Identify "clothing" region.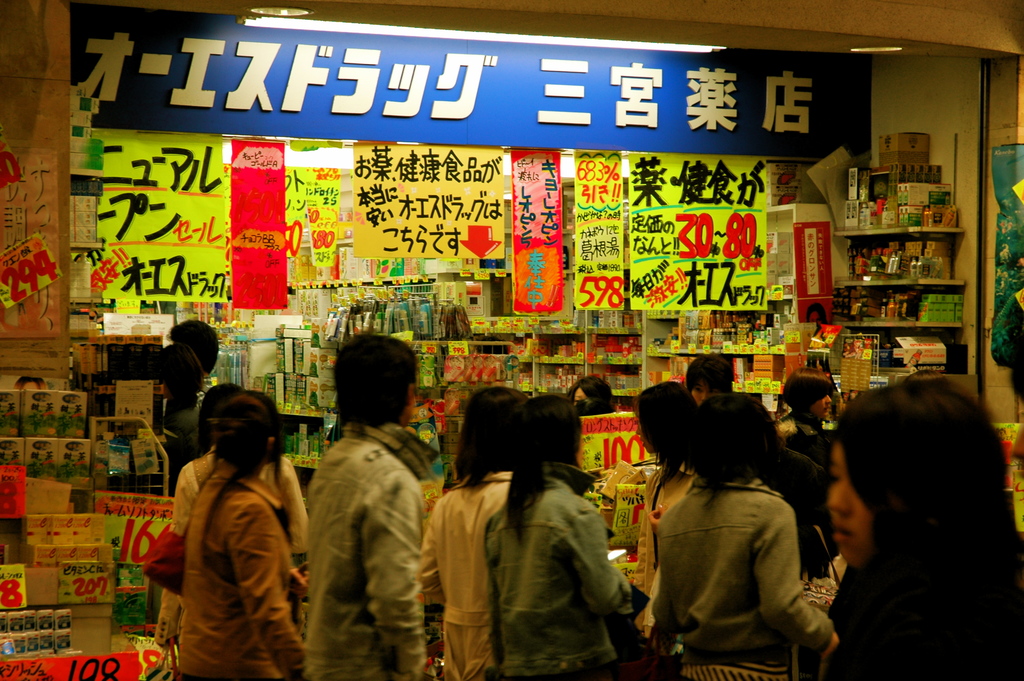
Region: 648/438/850/673.
